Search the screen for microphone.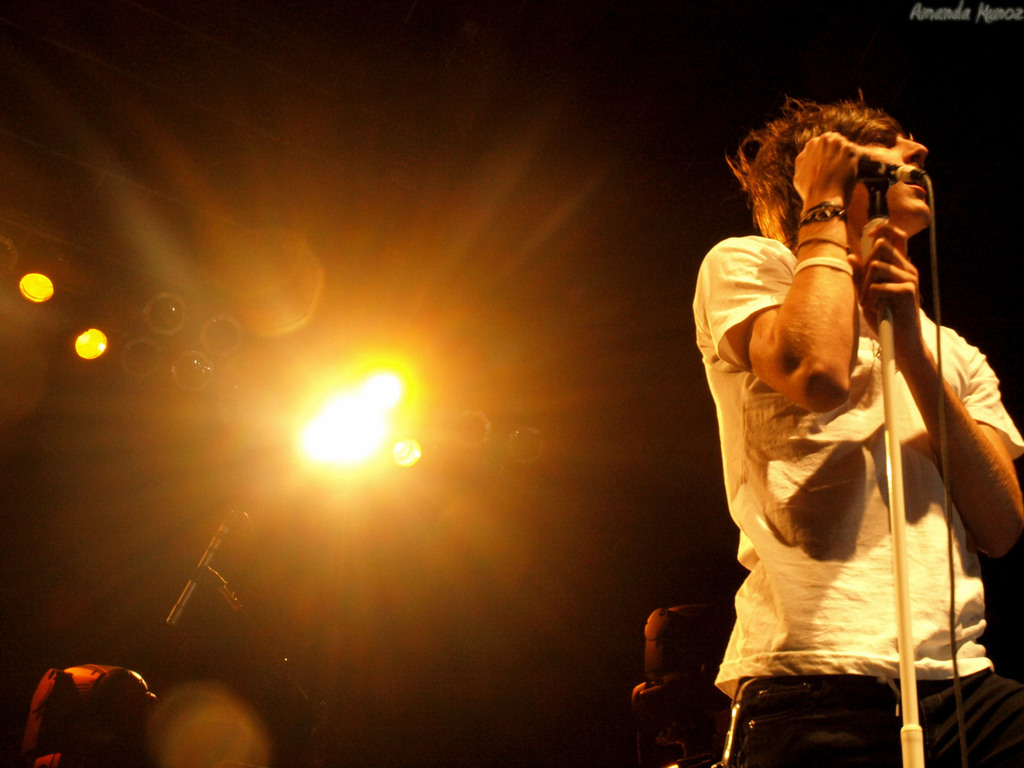
Found at crop(853, 150, 917, 182).
